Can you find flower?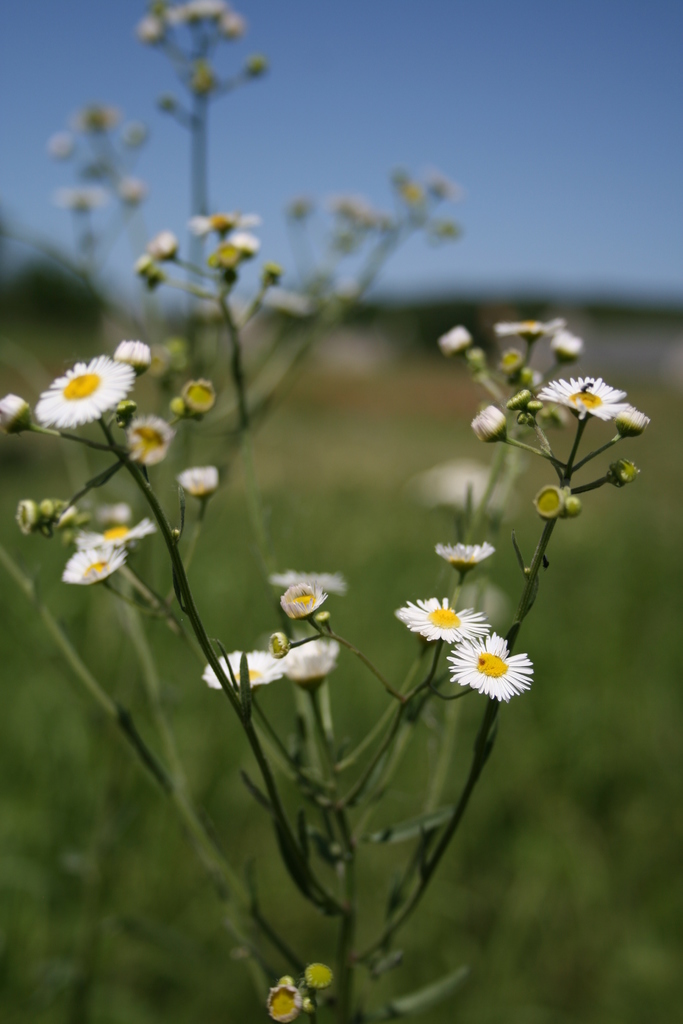
Yes, bounding box: x1=77 y1=522 x2=110 y2=548.
